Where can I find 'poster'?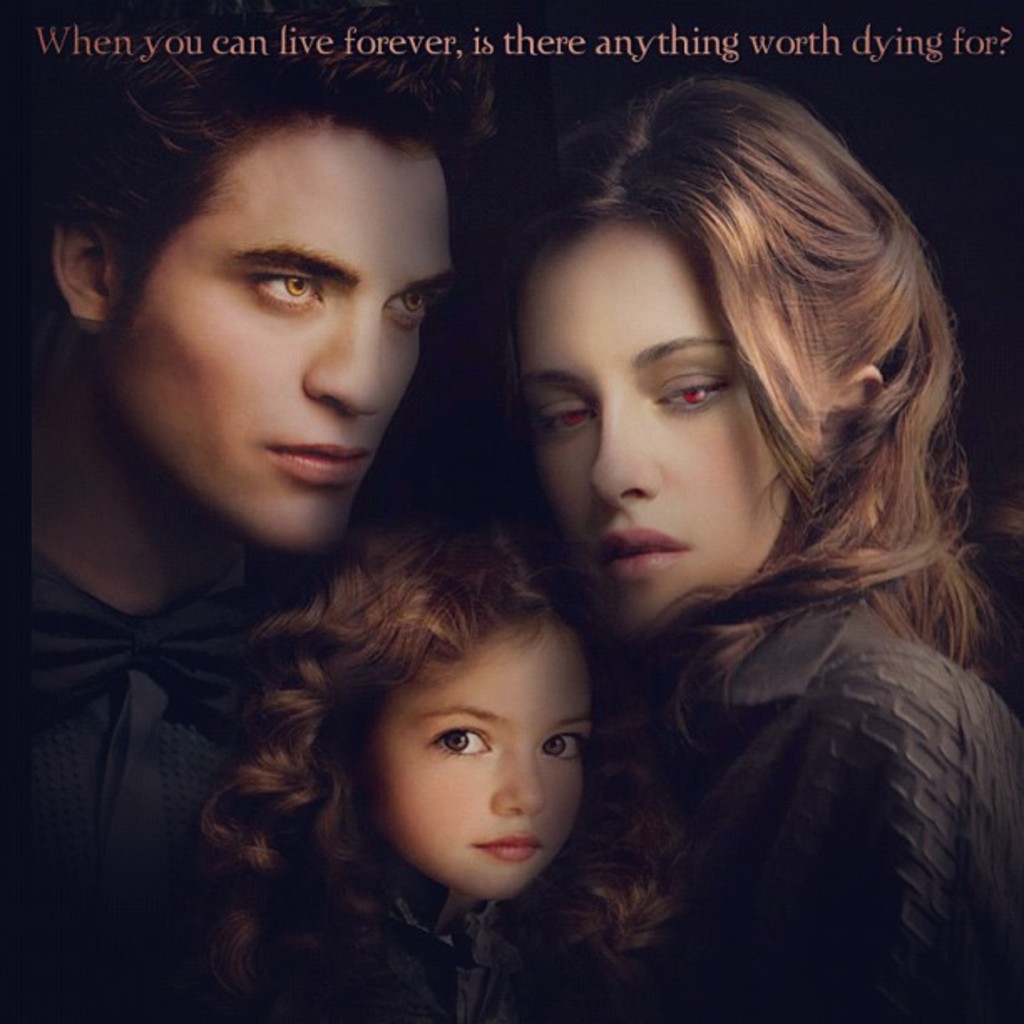
You can find it at {"x1": 0, "y1": 0, "x2": 1022, "y2": 1022}.
